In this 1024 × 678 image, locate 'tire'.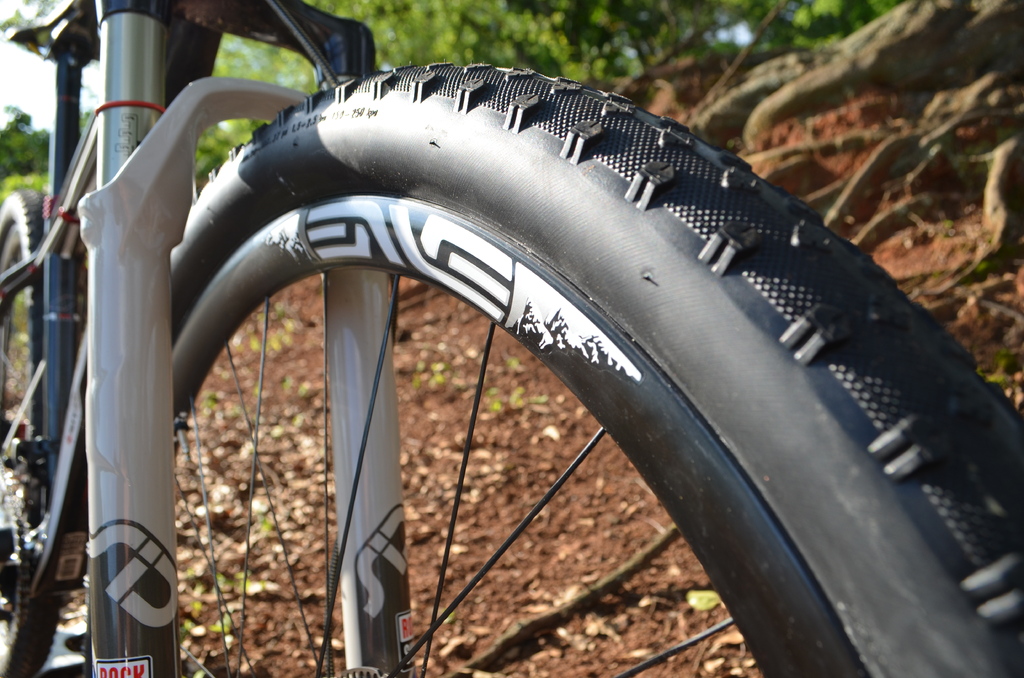
Bounding box: (163,62,1023,677).
